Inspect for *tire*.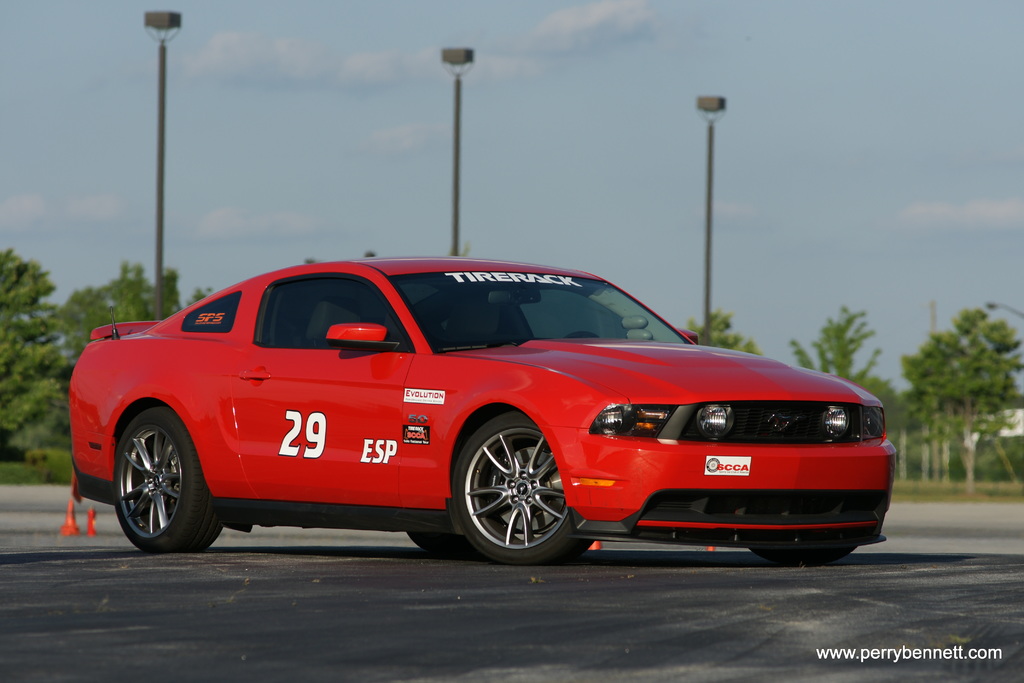
Inspection: locate(113, 406, 221, 551).
